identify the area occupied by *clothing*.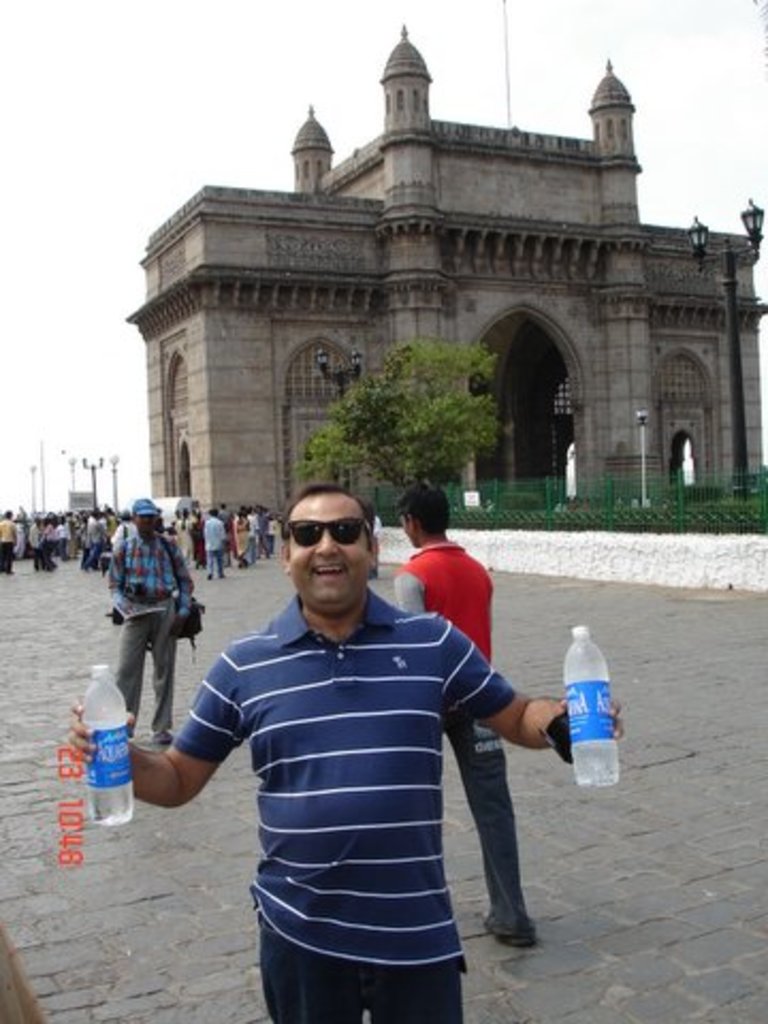
Area: (241,514,258,550).
